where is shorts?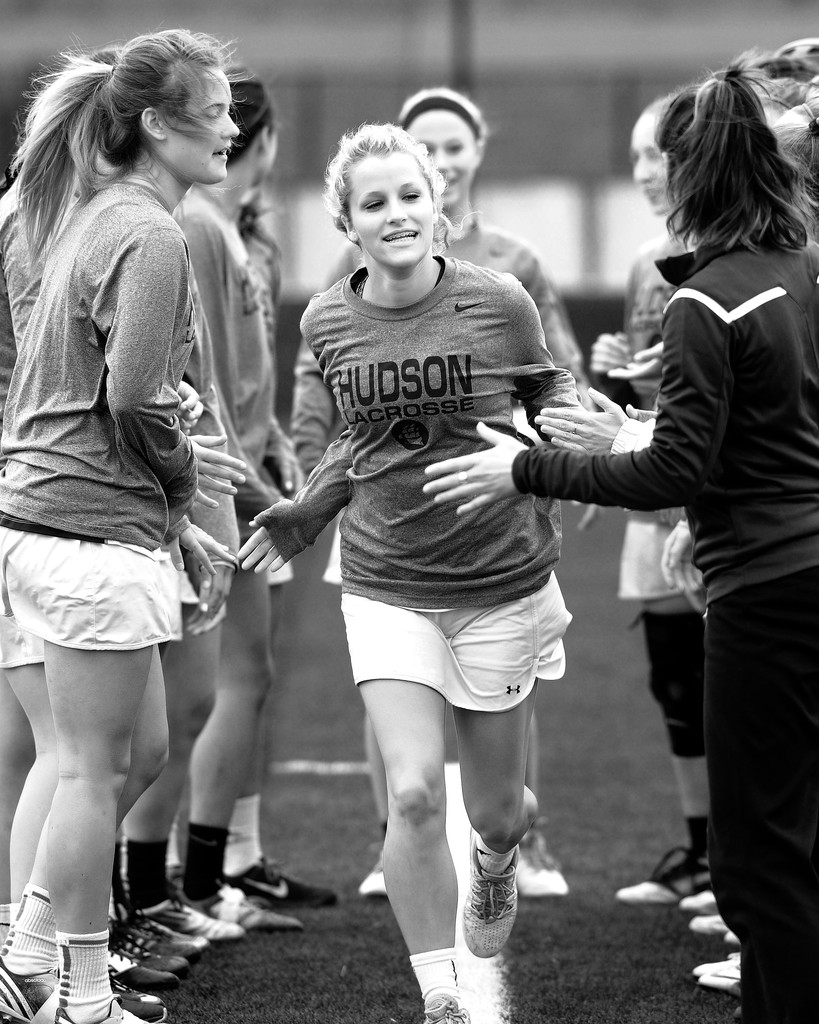
box(325, 604, 584, 705).
